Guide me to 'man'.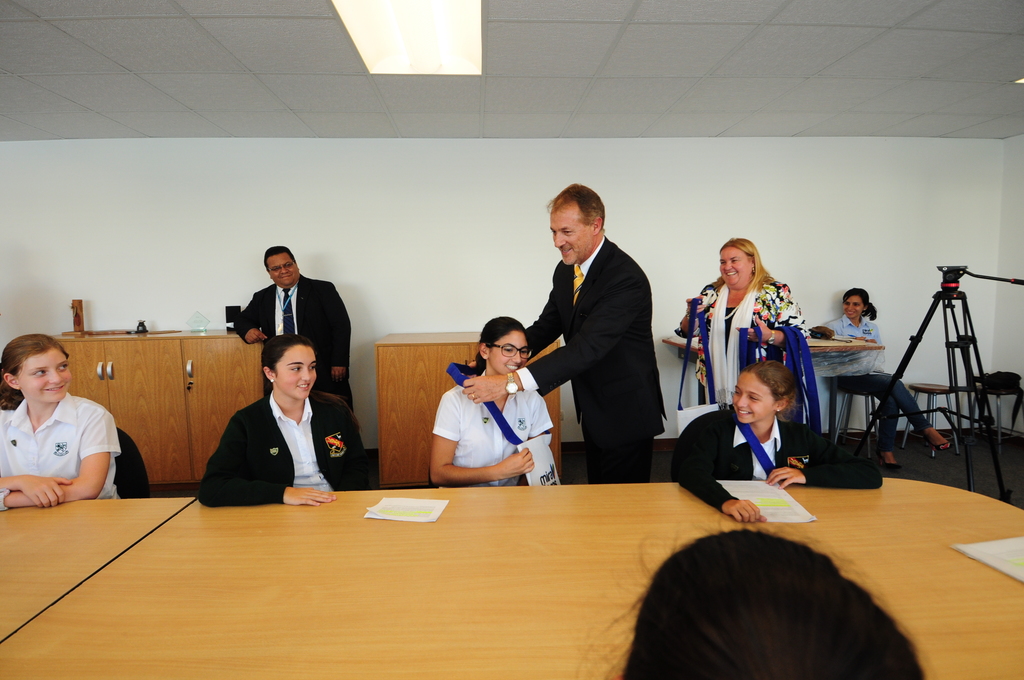
Guidance: [227,236,380,458].
